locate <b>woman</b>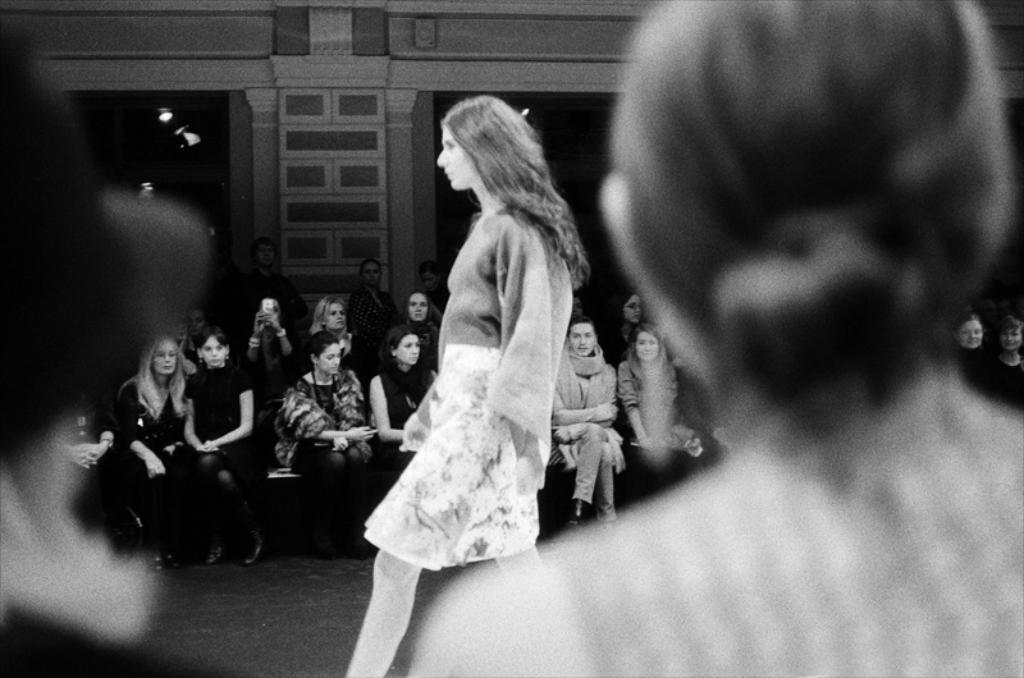
617:326:678:490
